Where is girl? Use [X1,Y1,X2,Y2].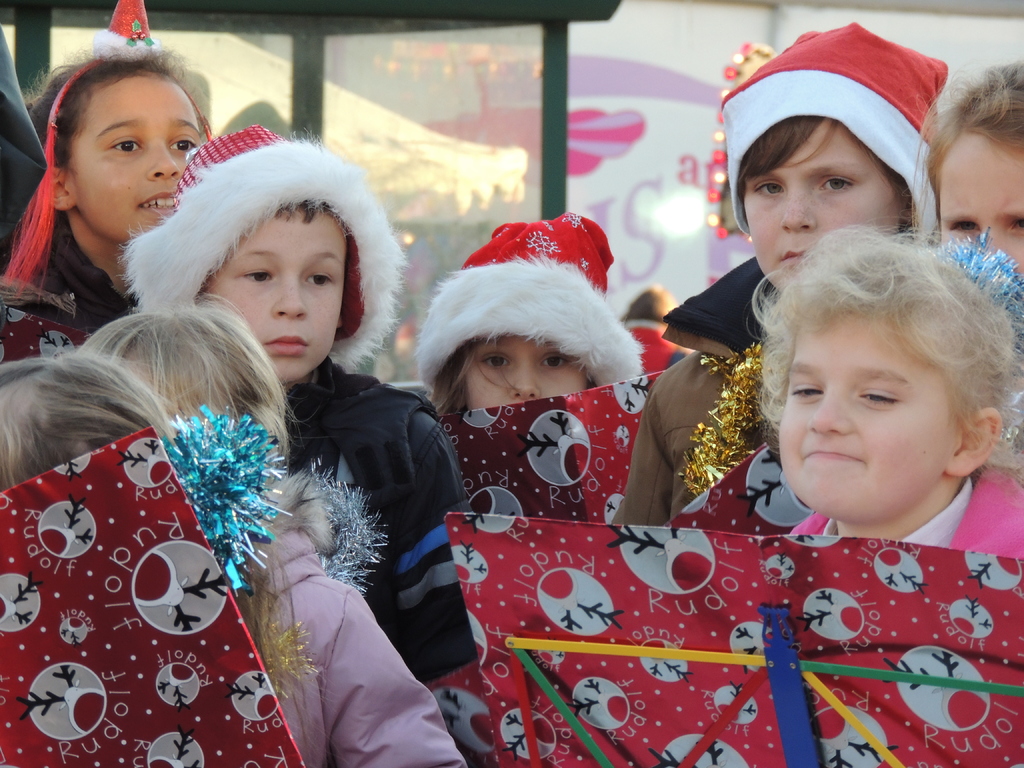
[904,68,1023,291].
